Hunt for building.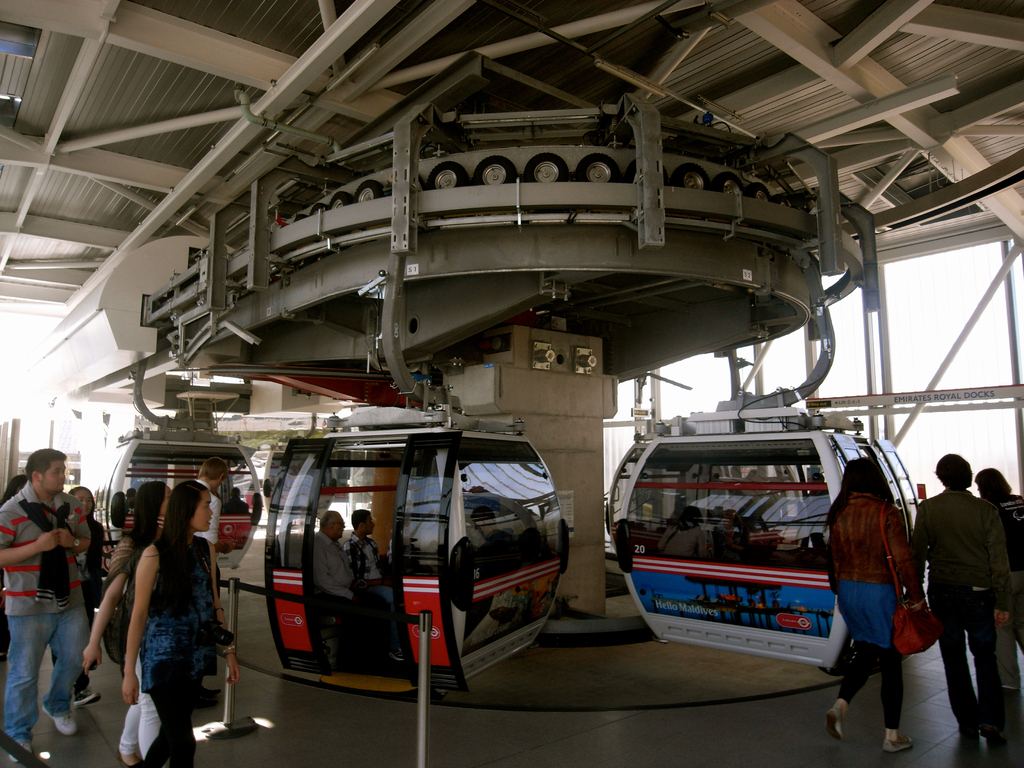
Hunted down at 1,0,1023,767.
